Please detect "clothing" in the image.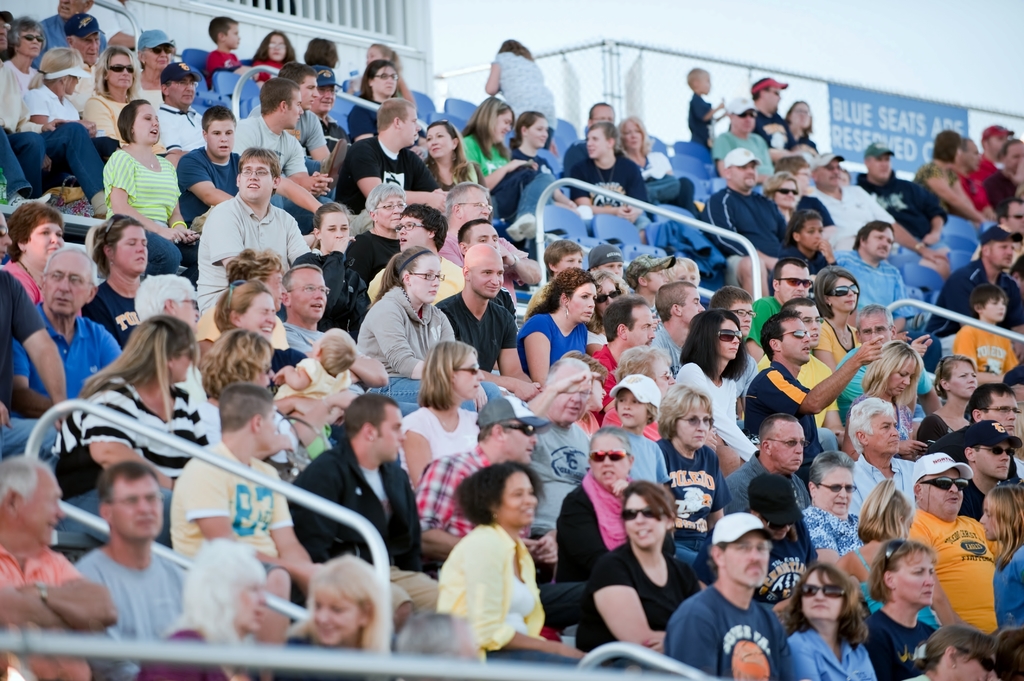
Rect(979, 120, 1022, 140).
